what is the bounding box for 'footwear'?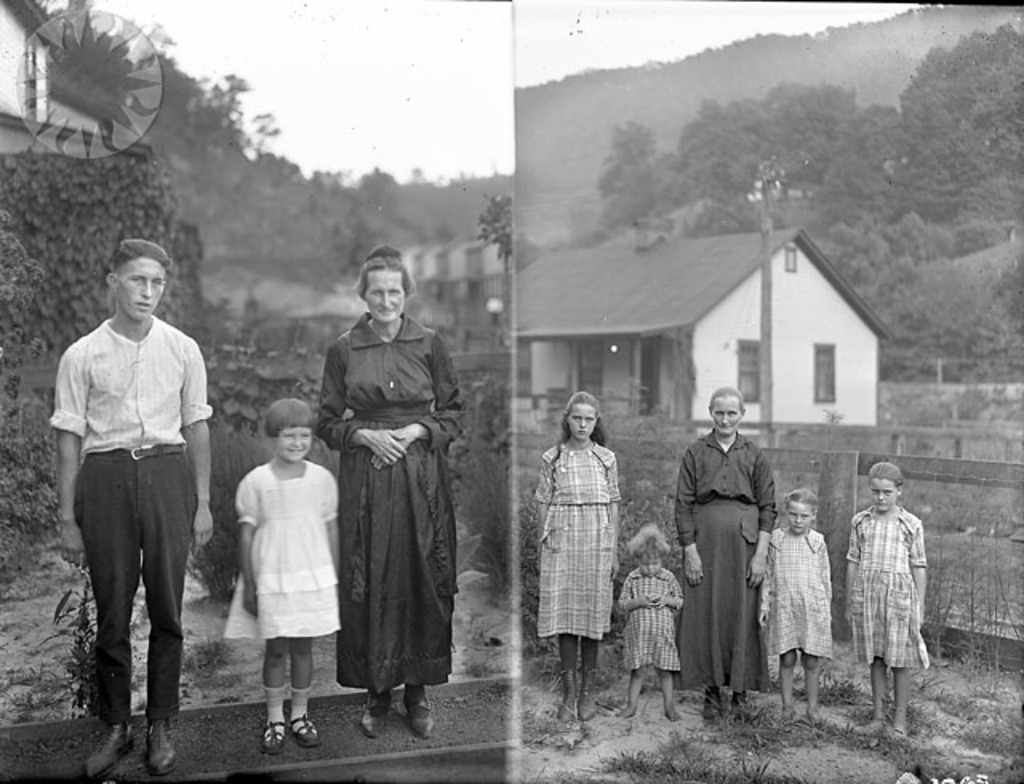
box(405, 691, 434, 733).
